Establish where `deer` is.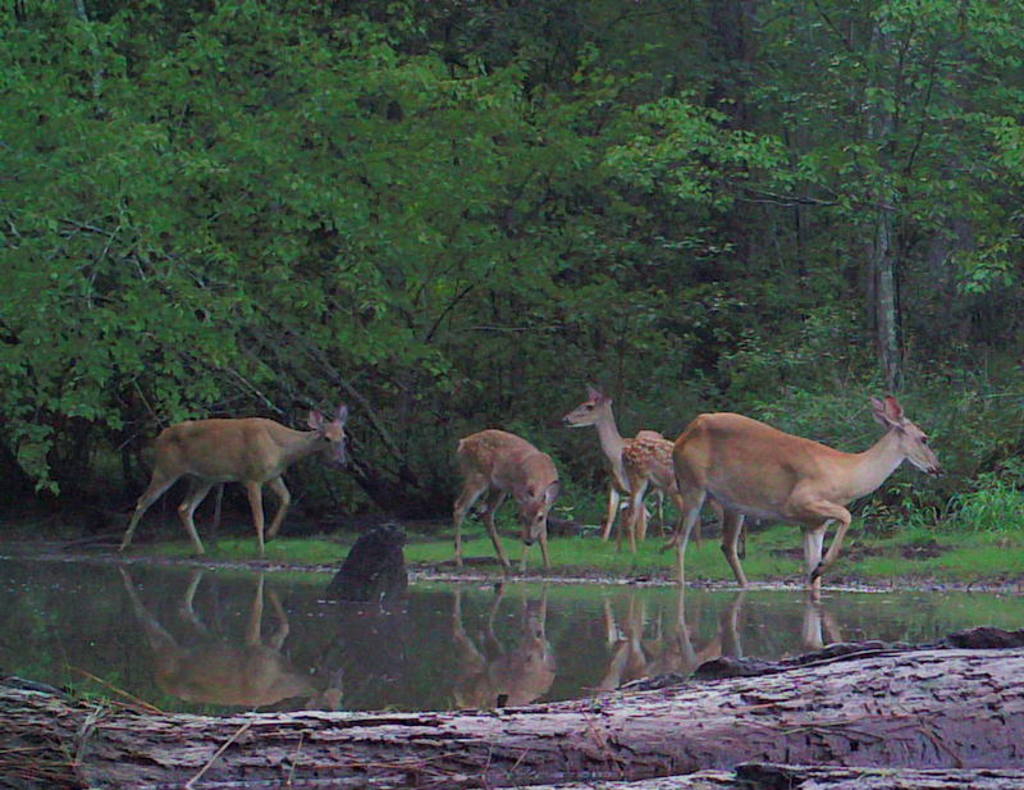
Established at bbox(561, 385, 699, 542).
